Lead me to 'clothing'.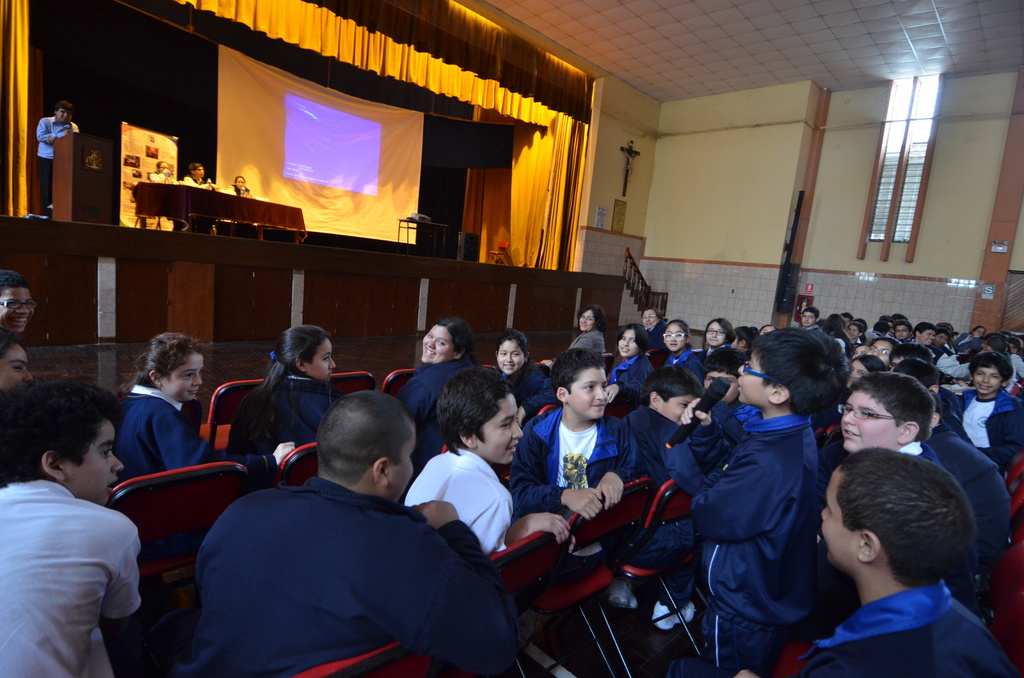
Lead to <box>197,467,527,677</box>.
